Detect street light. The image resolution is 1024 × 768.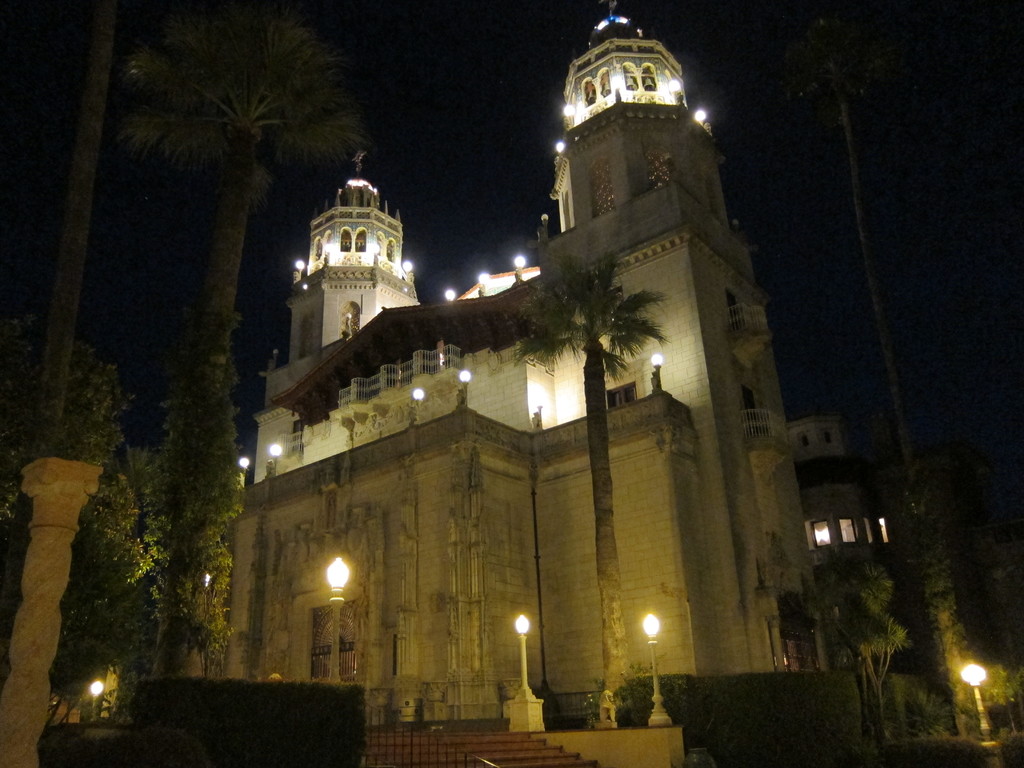
<bbox>89, 678, 102, 723</bbox>.
